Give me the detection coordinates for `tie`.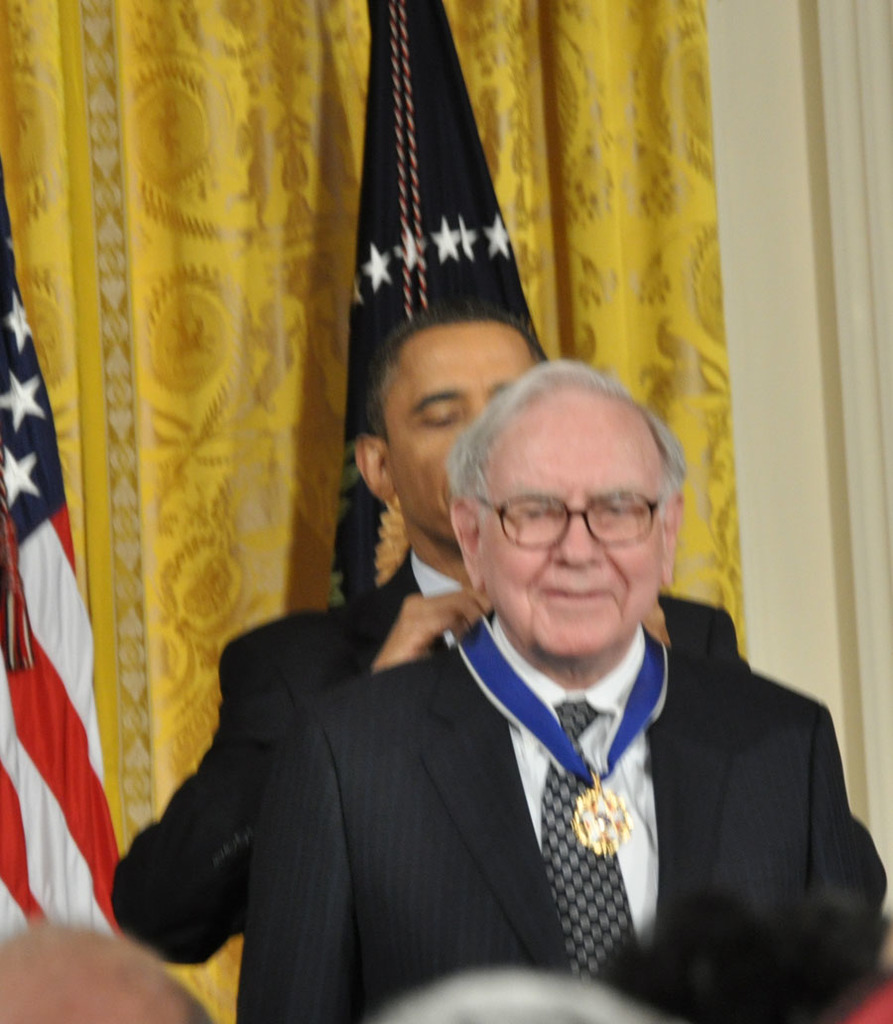
bbox=(532, 691, 633, 981).
